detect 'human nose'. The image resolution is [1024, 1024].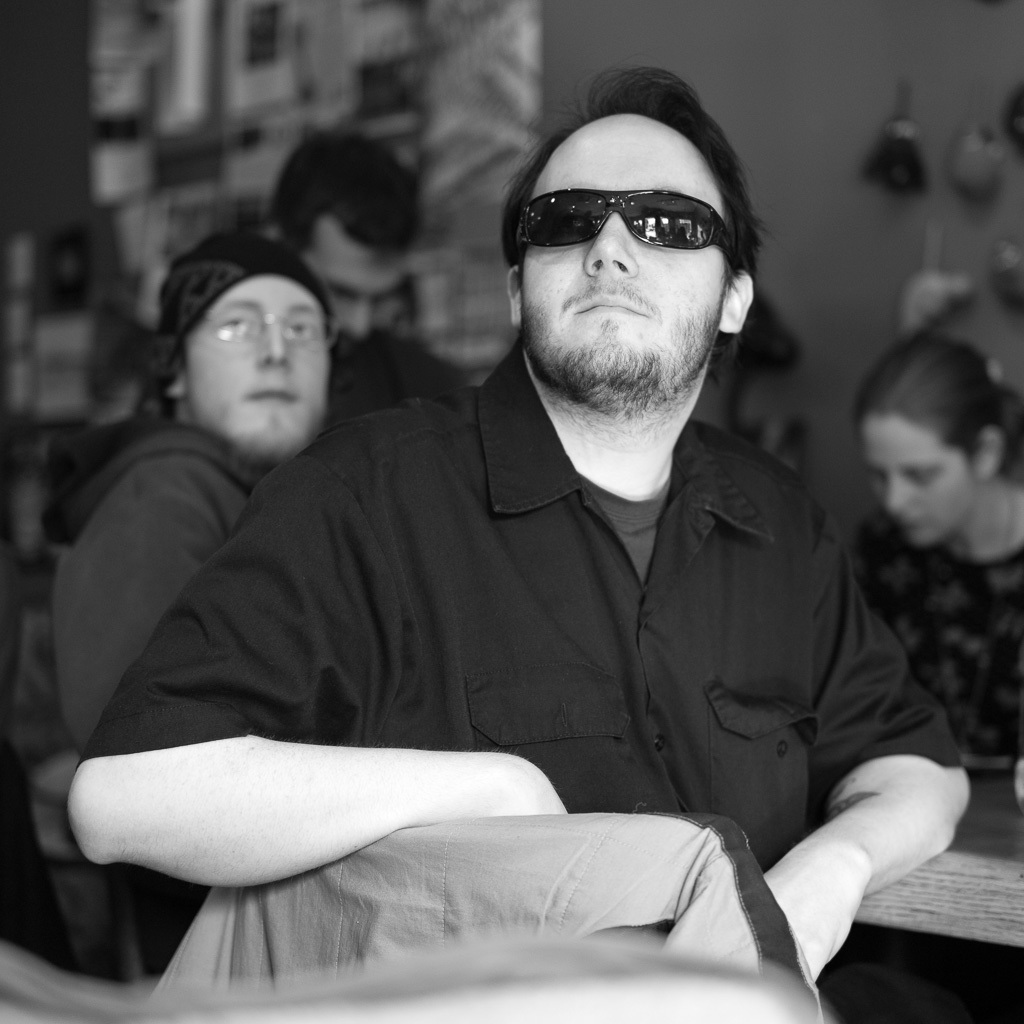
l=584, t=212, r=637, b=279.
